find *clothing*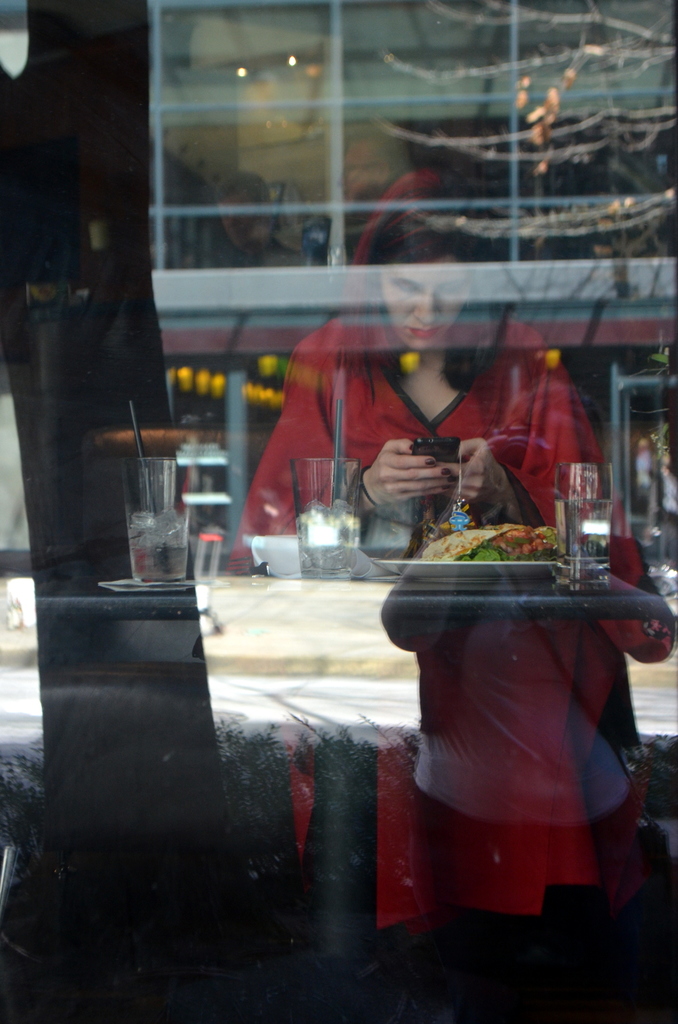
rect(256, 302, 568, 556)
